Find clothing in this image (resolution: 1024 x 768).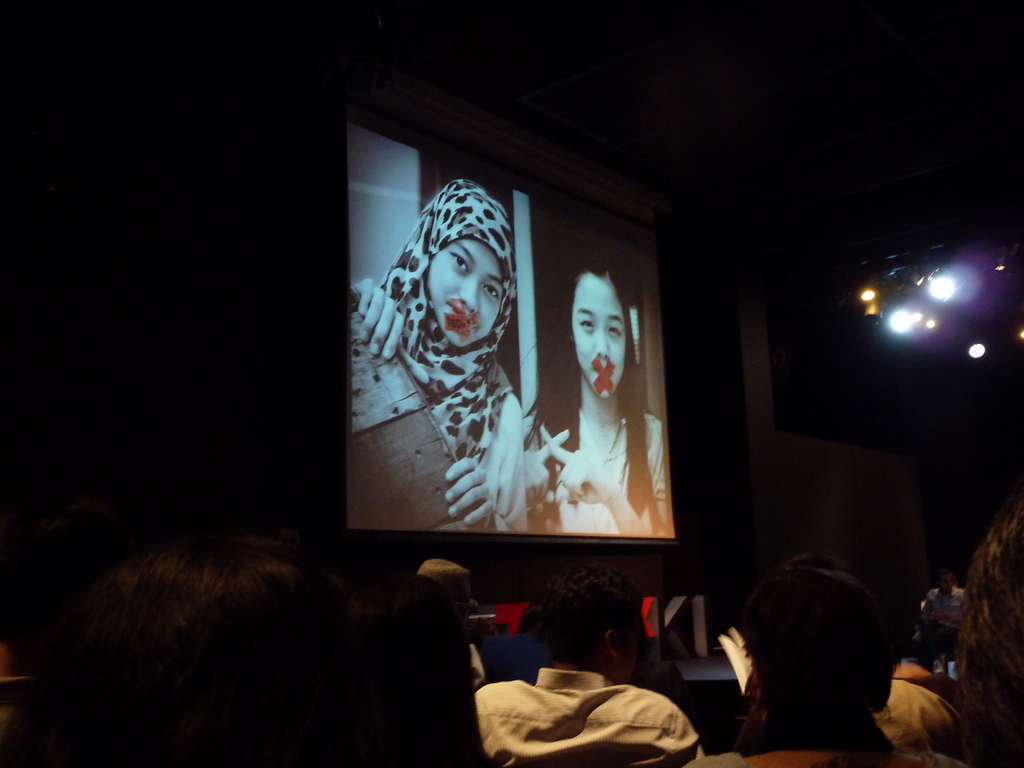
pyautogui.locateOnScreen(920, 588, 966, 655).
